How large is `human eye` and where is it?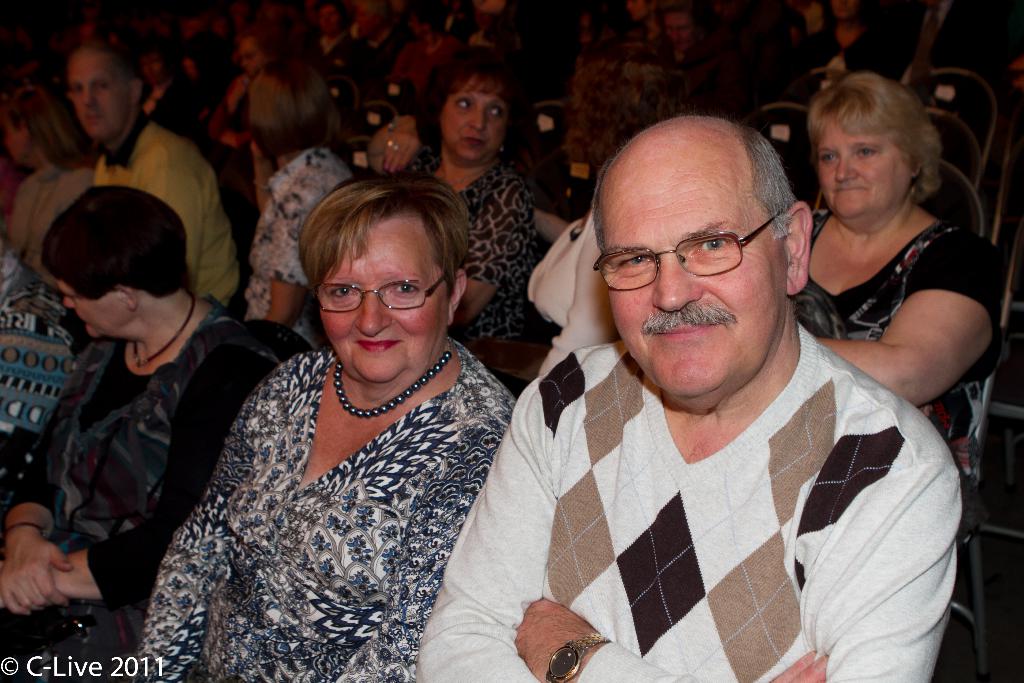
Bounding box: (694, 226, 736, 258).
